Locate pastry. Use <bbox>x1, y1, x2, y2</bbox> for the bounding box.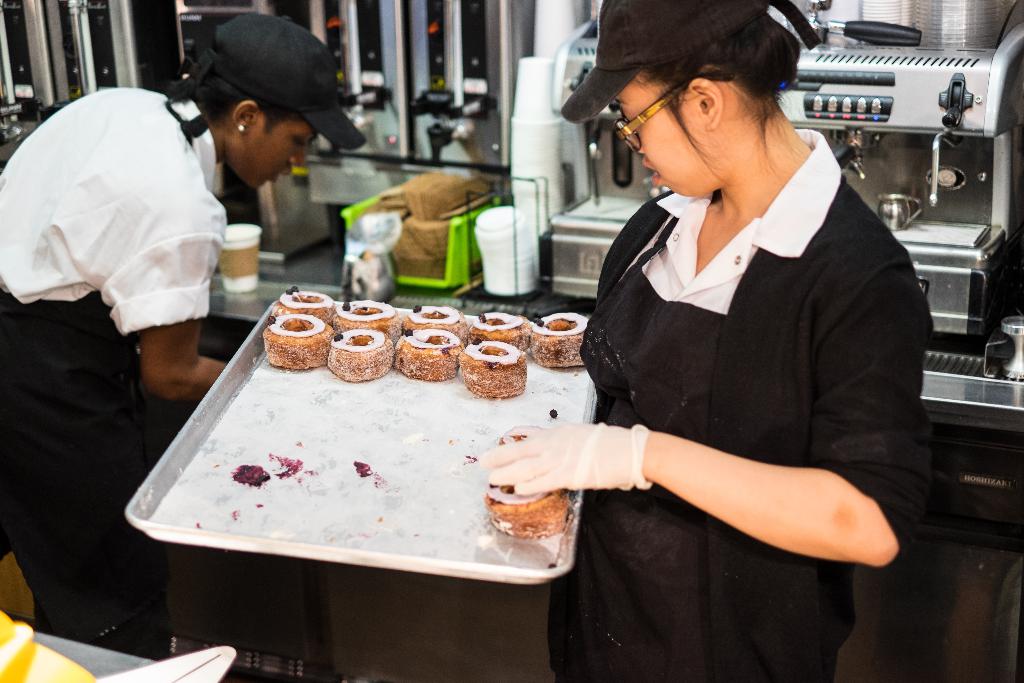
<bbox>382, 320, 471, 389</bbox>.
